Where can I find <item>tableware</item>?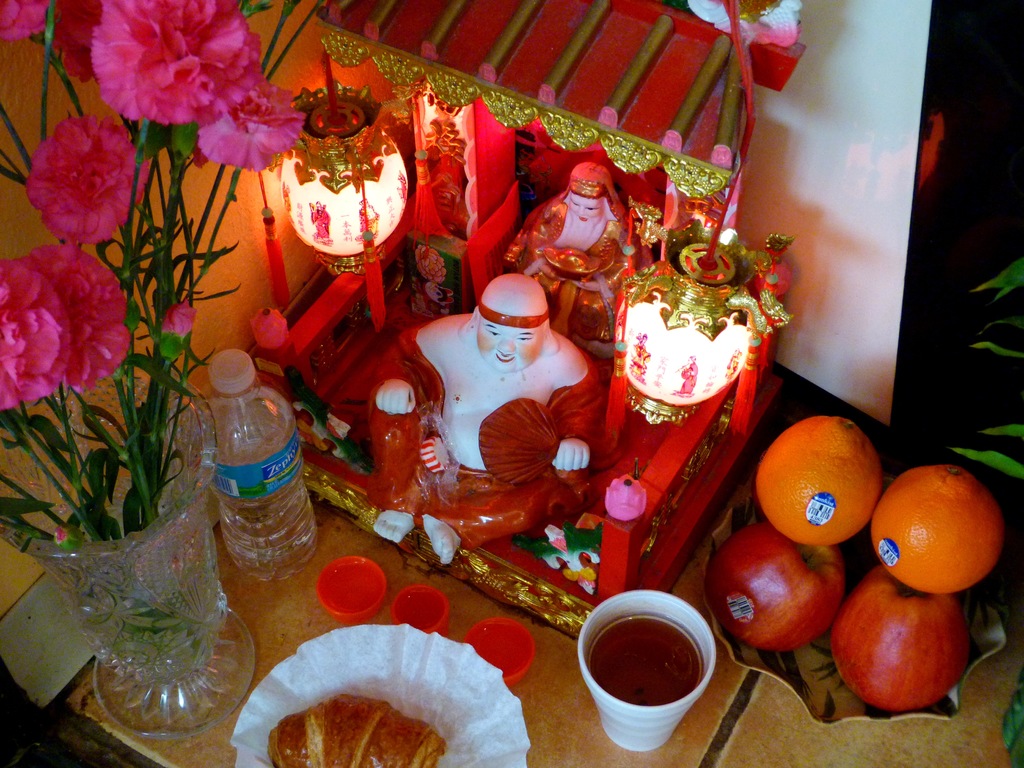
You can find it at x1=584, y1=598, x2=748, y2=754.
